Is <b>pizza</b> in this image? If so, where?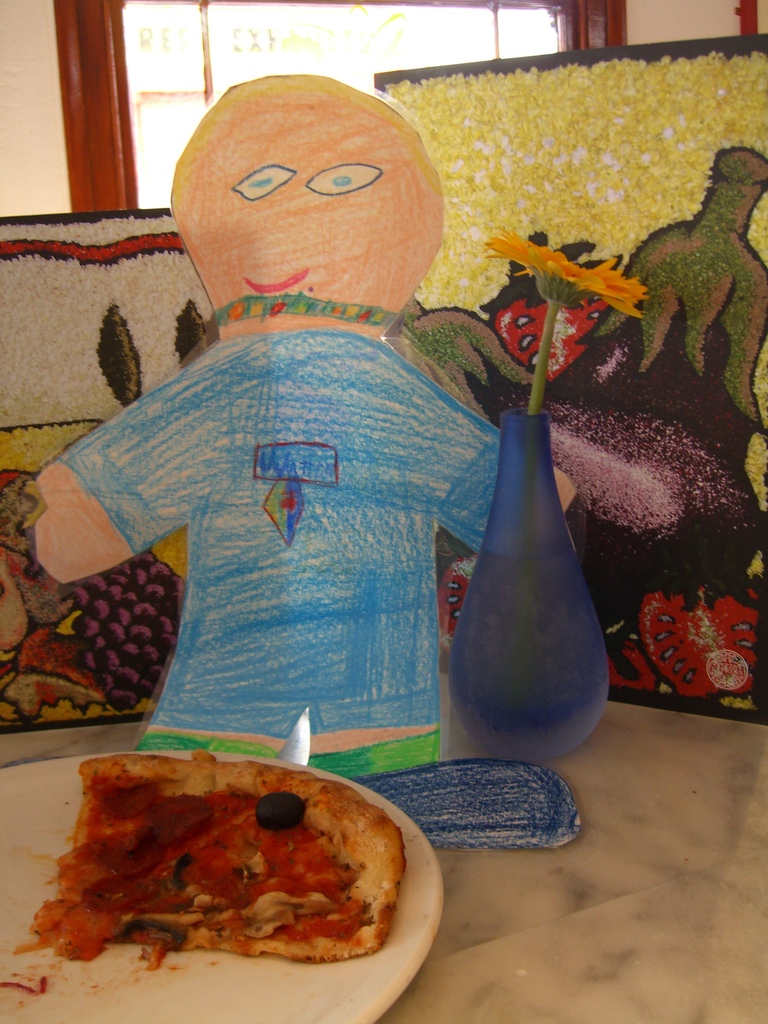
Yes, at (27,751,406,957).
